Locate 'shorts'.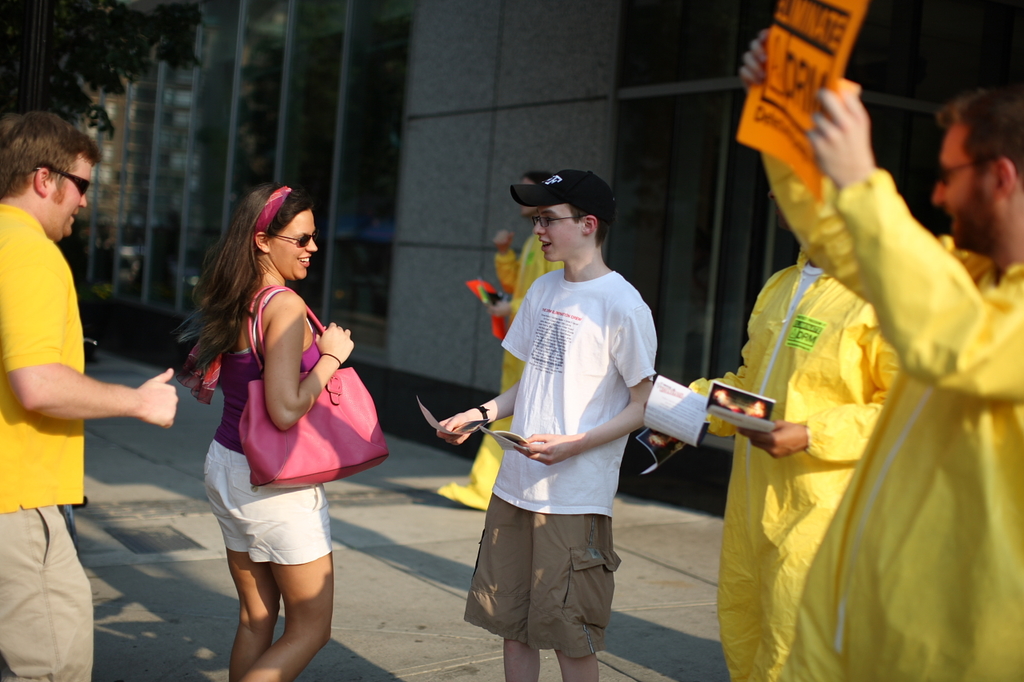
Bounding box: (left=196, top=459, right=338, bottom=581).
